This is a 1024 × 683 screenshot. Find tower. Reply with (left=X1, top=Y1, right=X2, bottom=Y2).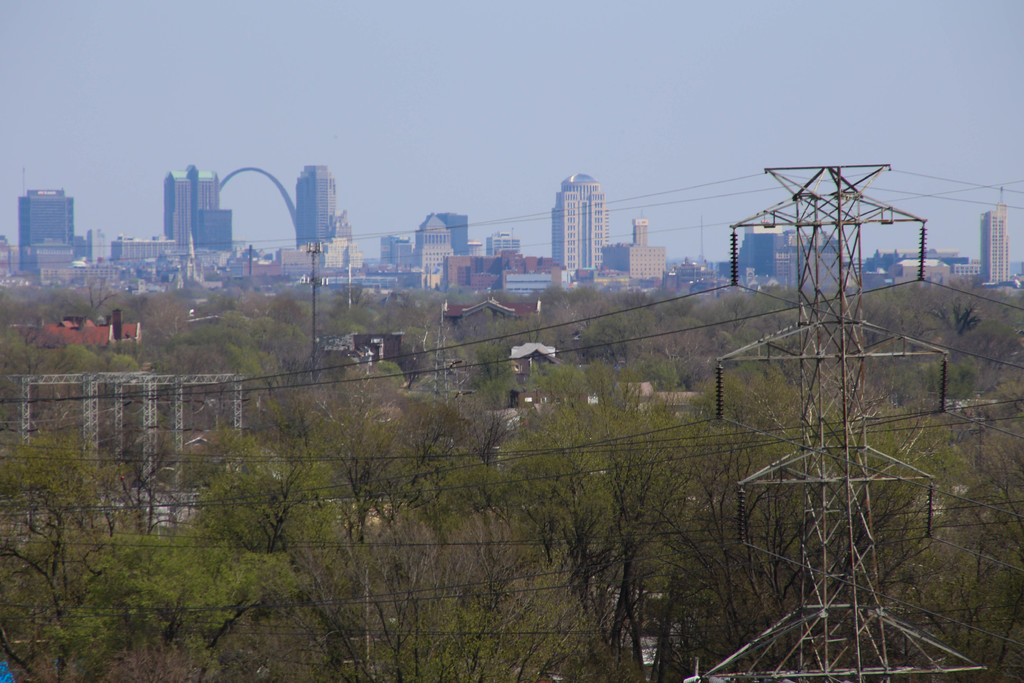
(left=981, top=211, right=1012, bottom=286).
